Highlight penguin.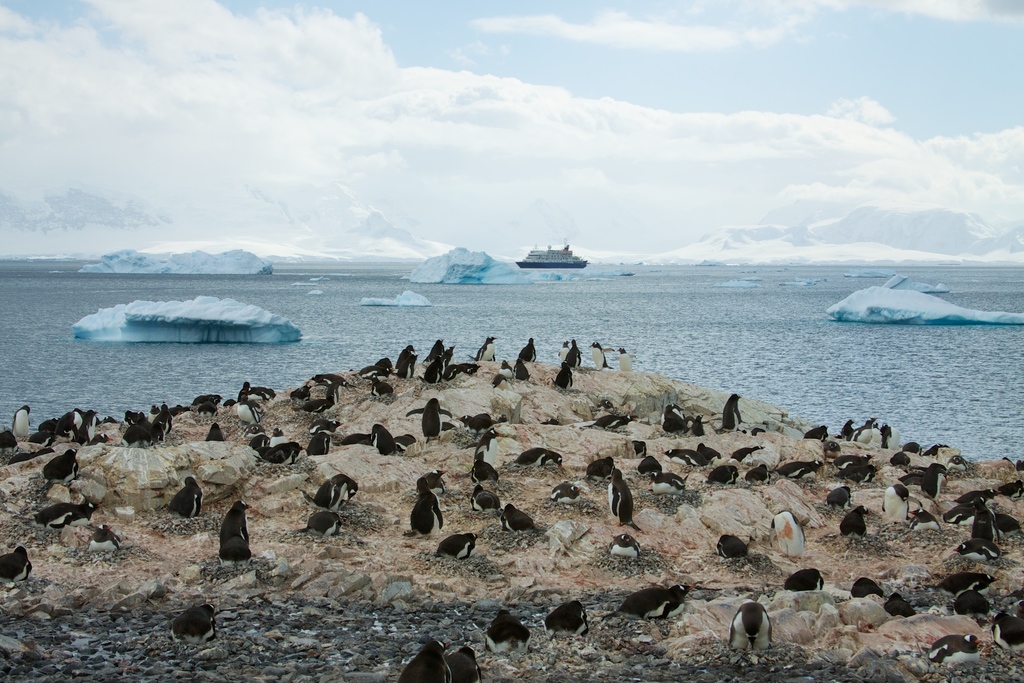
Highlighted region: x1=618, y1=581, x2=691, y2=620.
